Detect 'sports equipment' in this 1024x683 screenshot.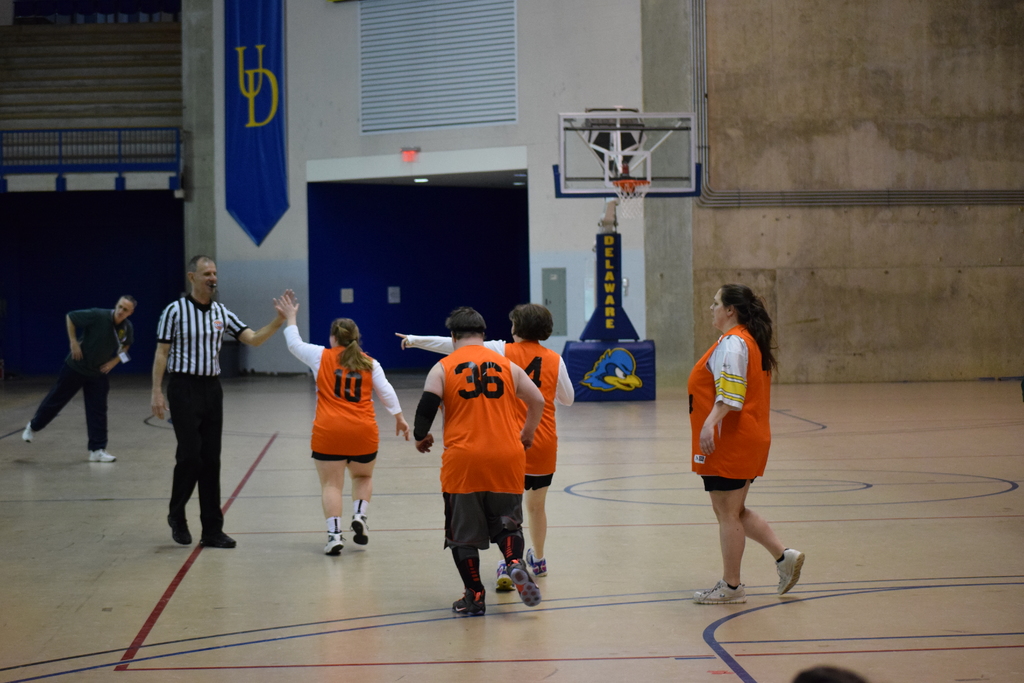
Detection: 202, 526, 241, 551.
